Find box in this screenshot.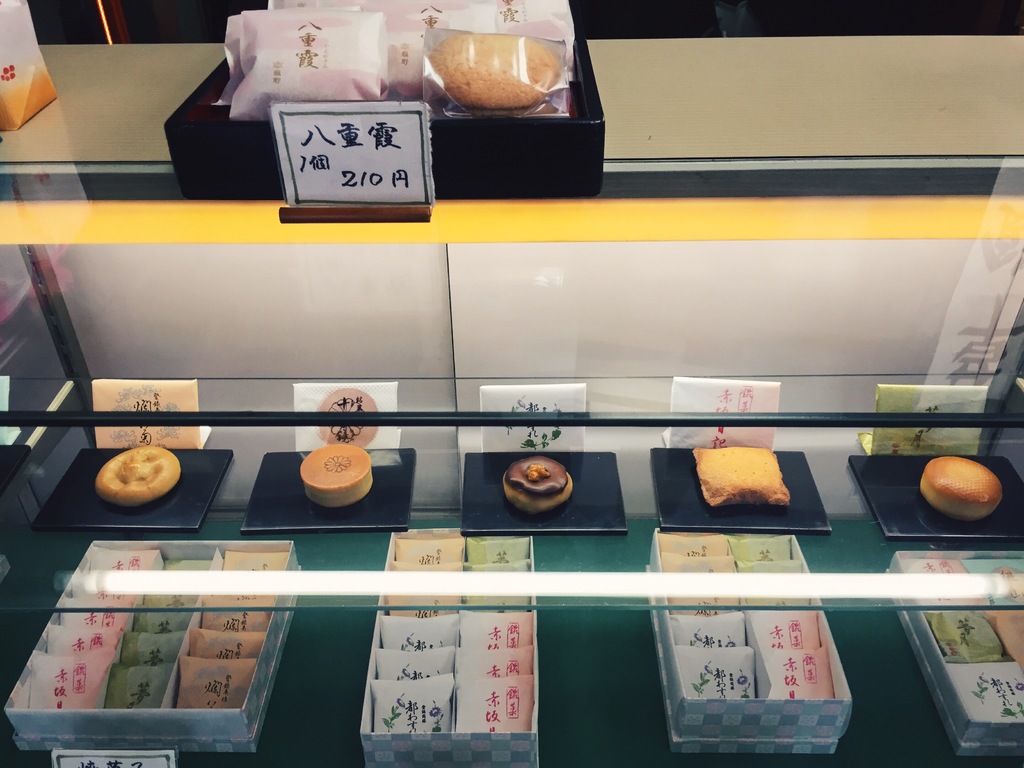
The bounding box for box is (886, 547, 1023, 752).
